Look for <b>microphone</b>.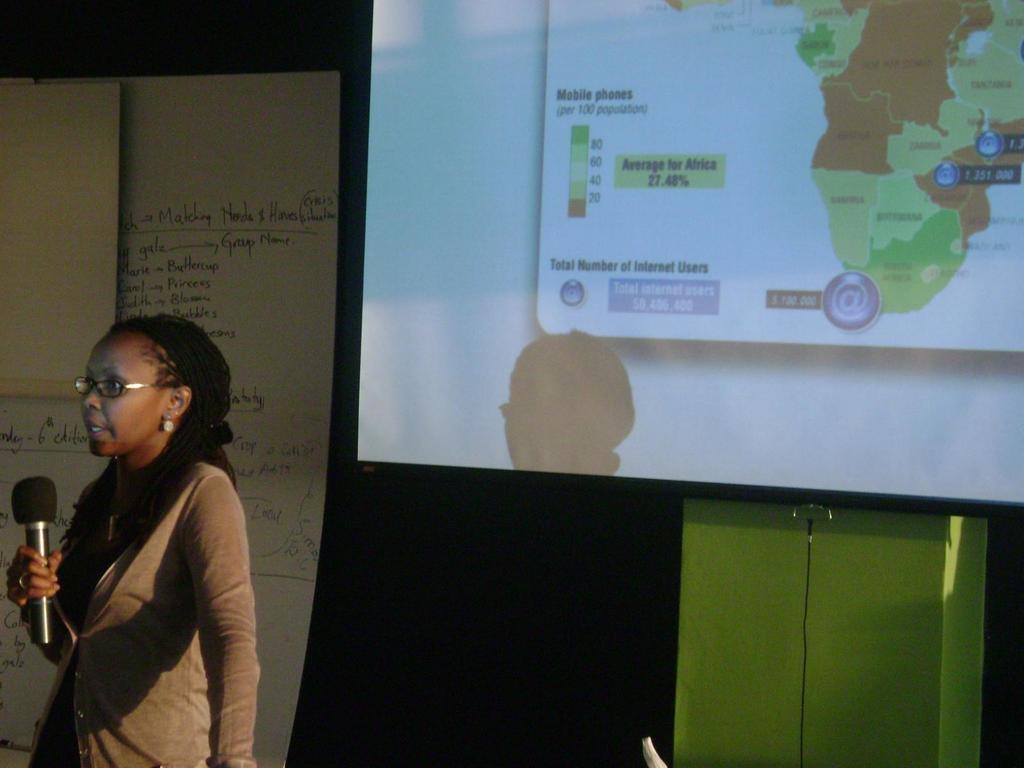
Found: {"x1": 3, "y1": 488, "x2": 64, "y2": 637}.
